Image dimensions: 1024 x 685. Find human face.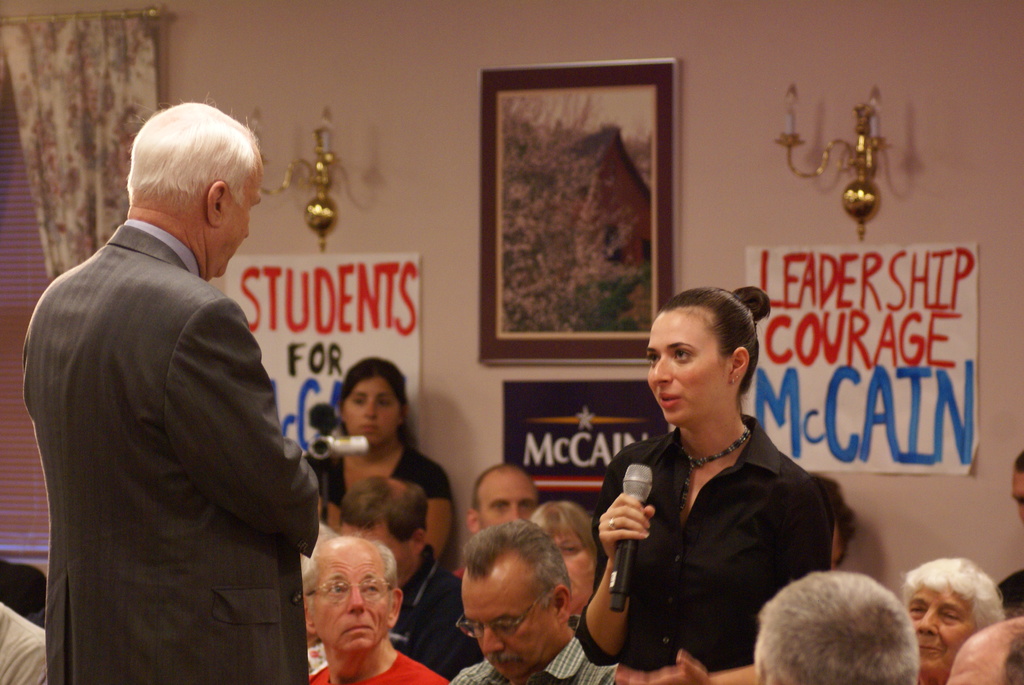
{"left": 211, "top": 154, "right": 258, "bottom": 277}.
